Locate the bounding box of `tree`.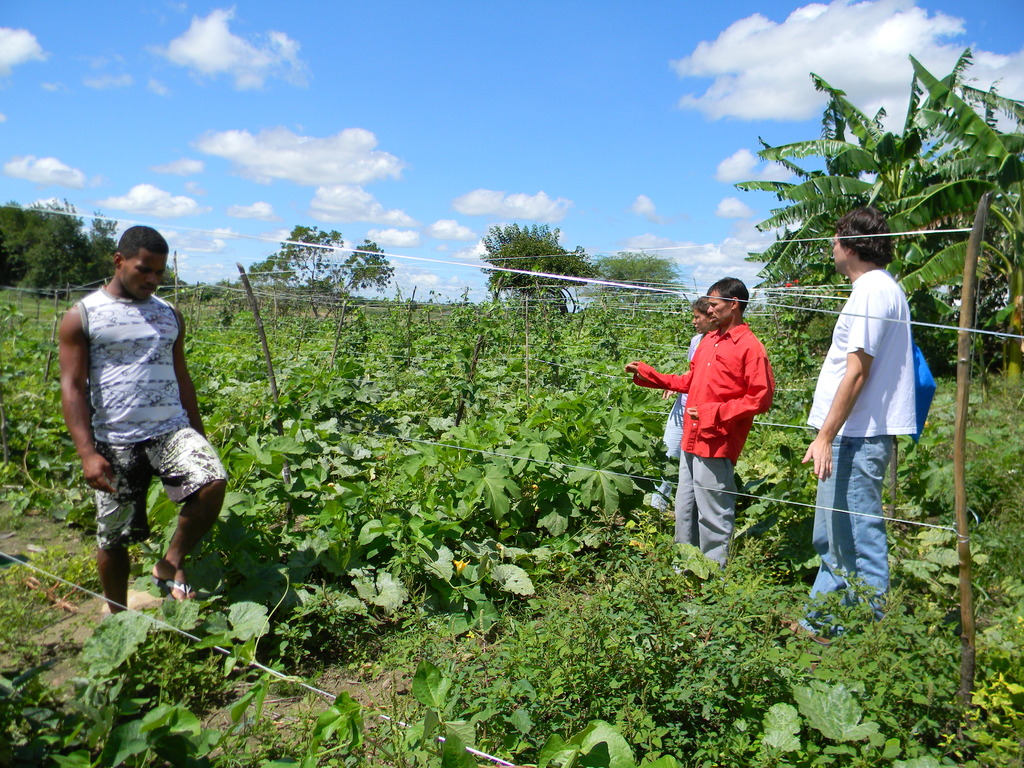
Bounding box: x1=90 y1=208 x2=120 y2=289.
